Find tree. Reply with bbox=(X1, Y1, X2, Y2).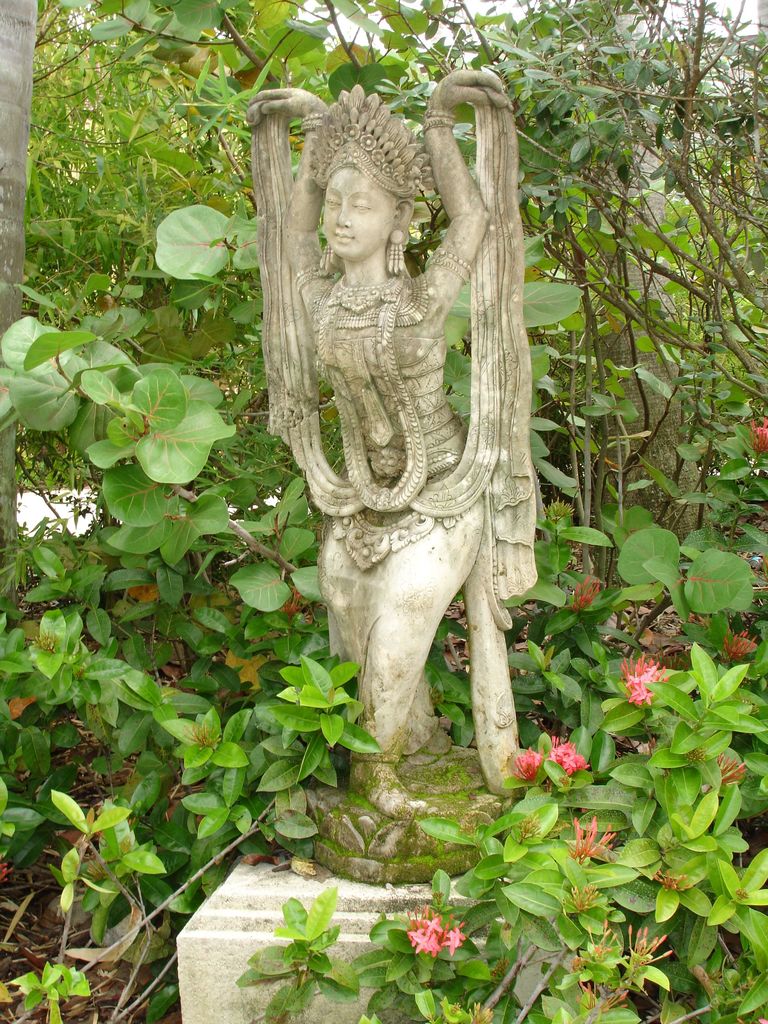
bbox=(0, 0, 524, 564).
